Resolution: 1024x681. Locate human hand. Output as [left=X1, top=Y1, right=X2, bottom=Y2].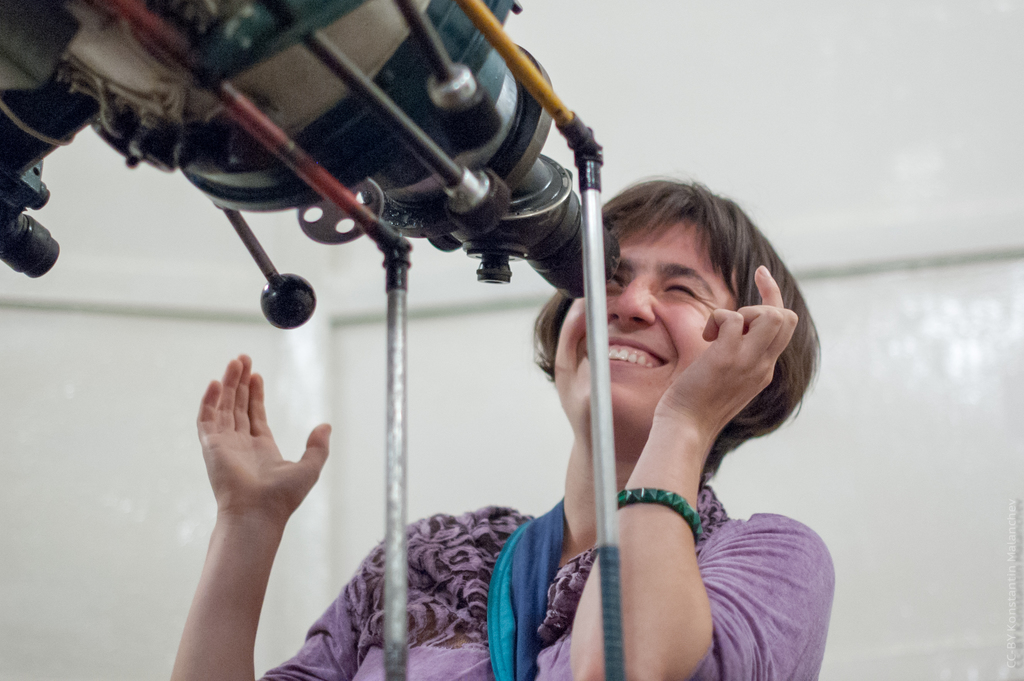
[left=169, top=338, right=324, bottom=662].
